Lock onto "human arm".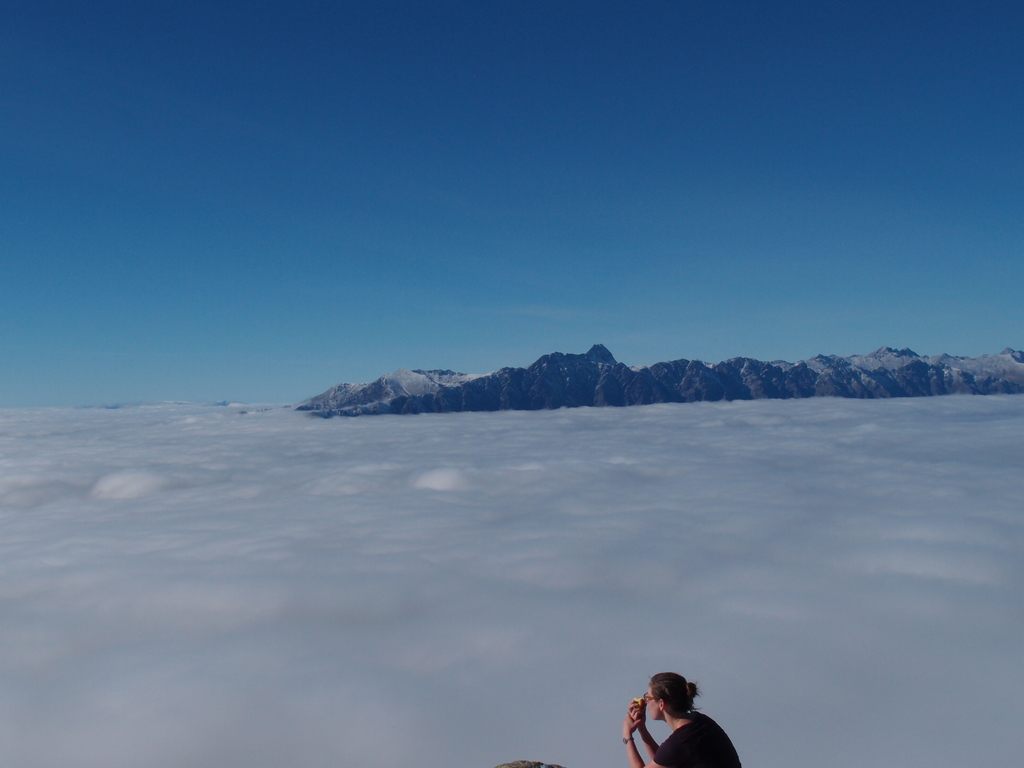
Locked: x1=620, y1=708, x2=669, y2=767.
